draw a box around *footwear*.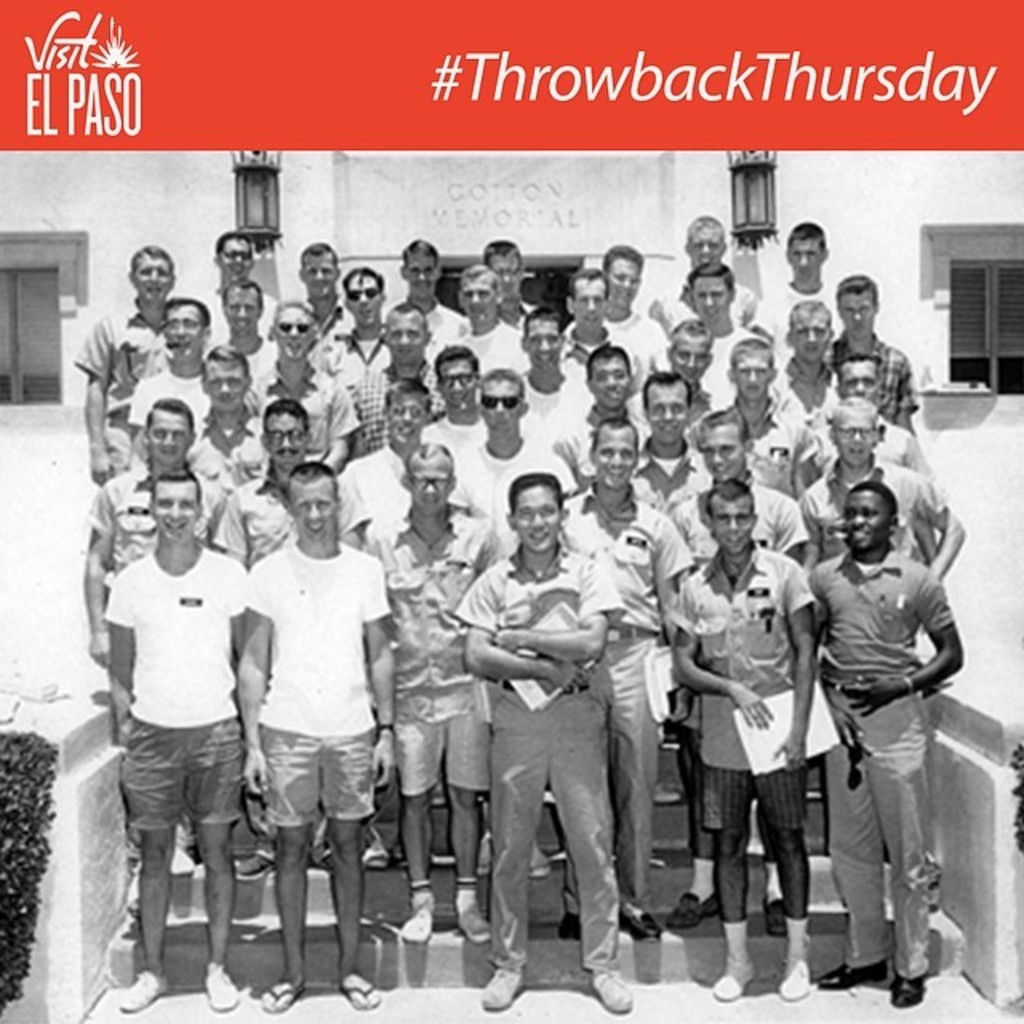
{"x1": 480, "y1": 973, "x2": 525, "y2": 1010}.
